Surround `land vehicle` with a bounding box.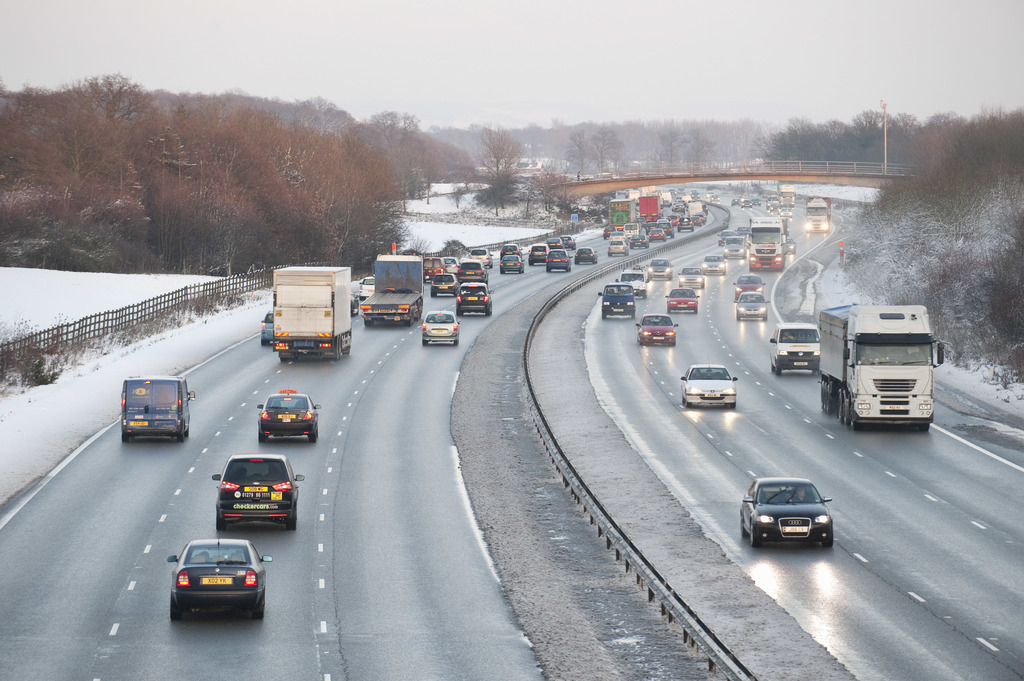
bbox=(628, 232, 650, 249).
